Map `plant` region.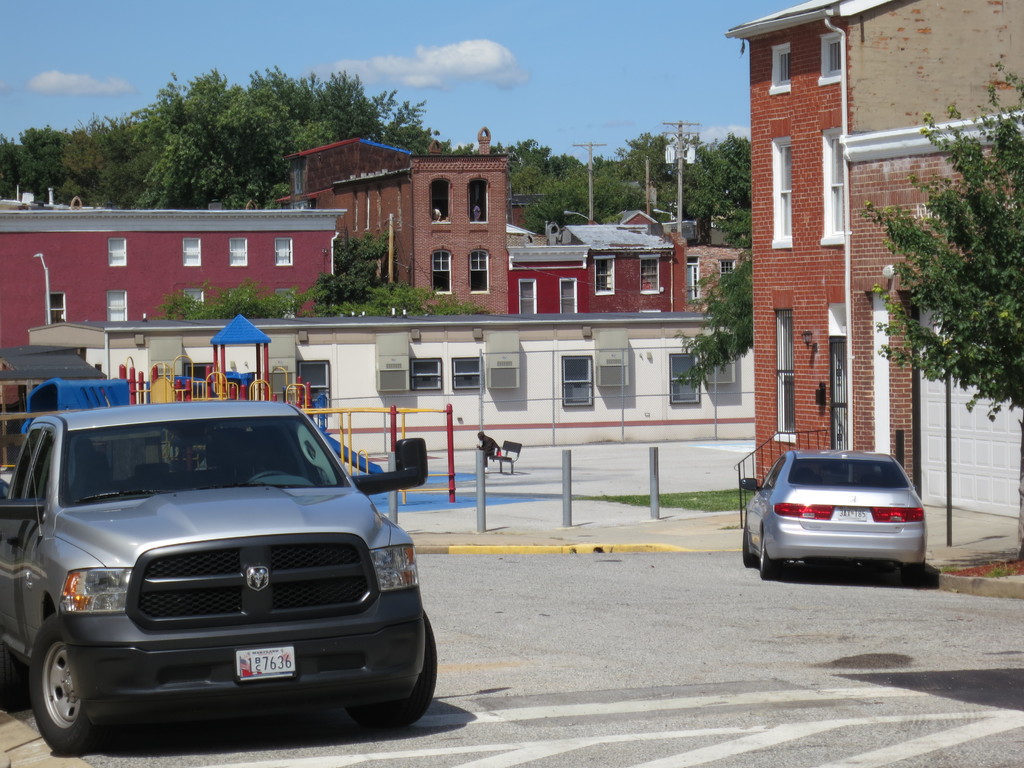
Mapped to <region>607, 487, 748, 514</region>.
